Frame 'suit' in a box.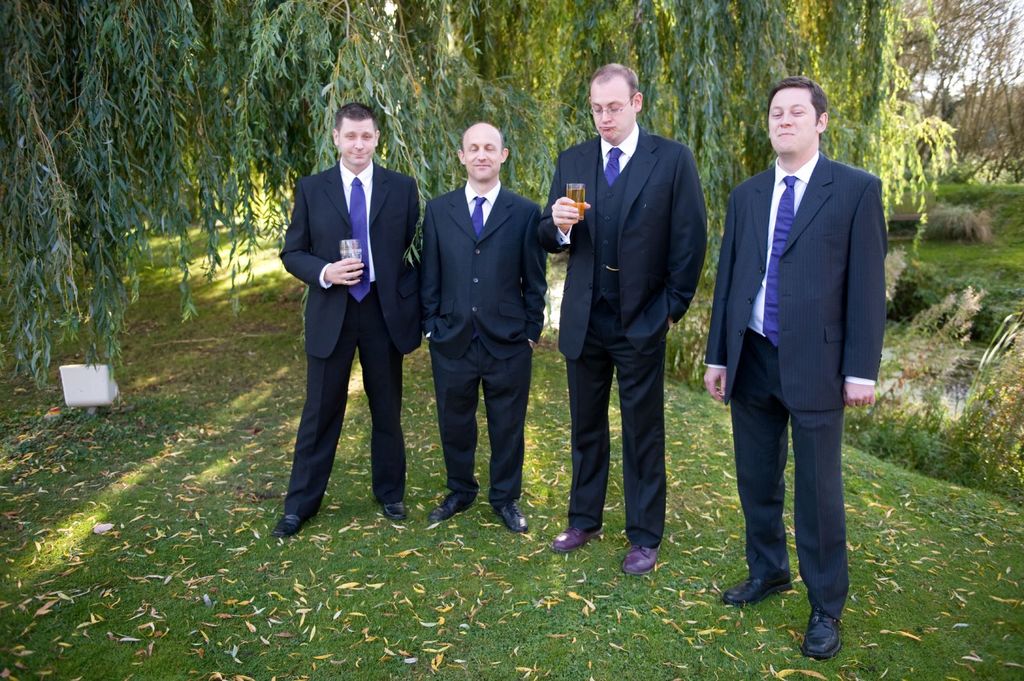
{"x1": 278, "y1": 102, "x2": 421, "y2": 529}.
